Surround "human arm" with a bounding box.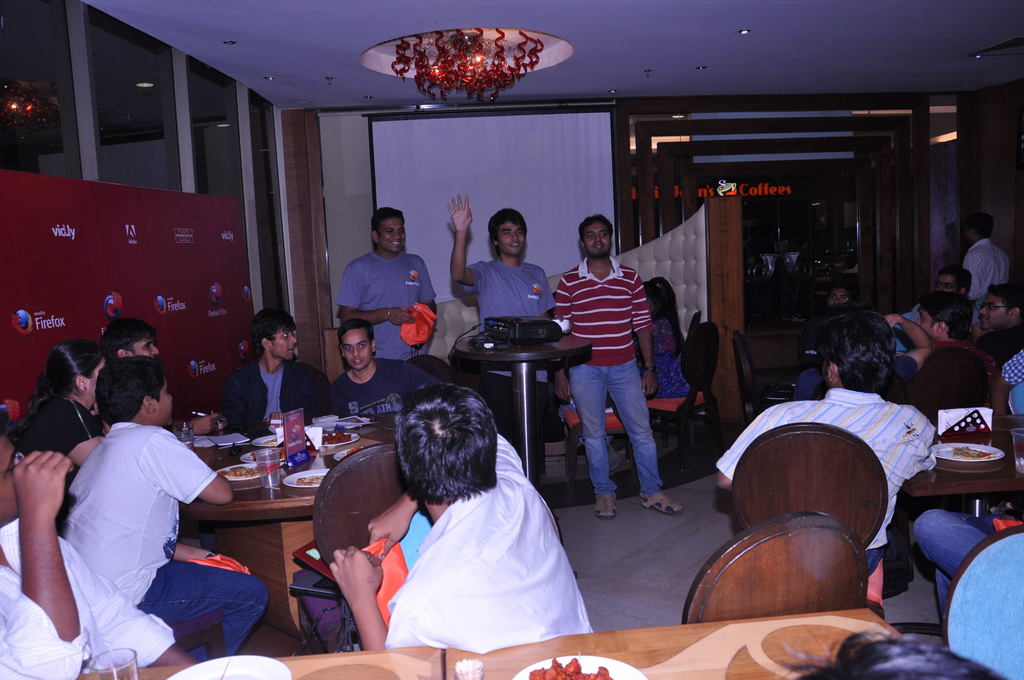
BBox(538, 275, 556, 319).
